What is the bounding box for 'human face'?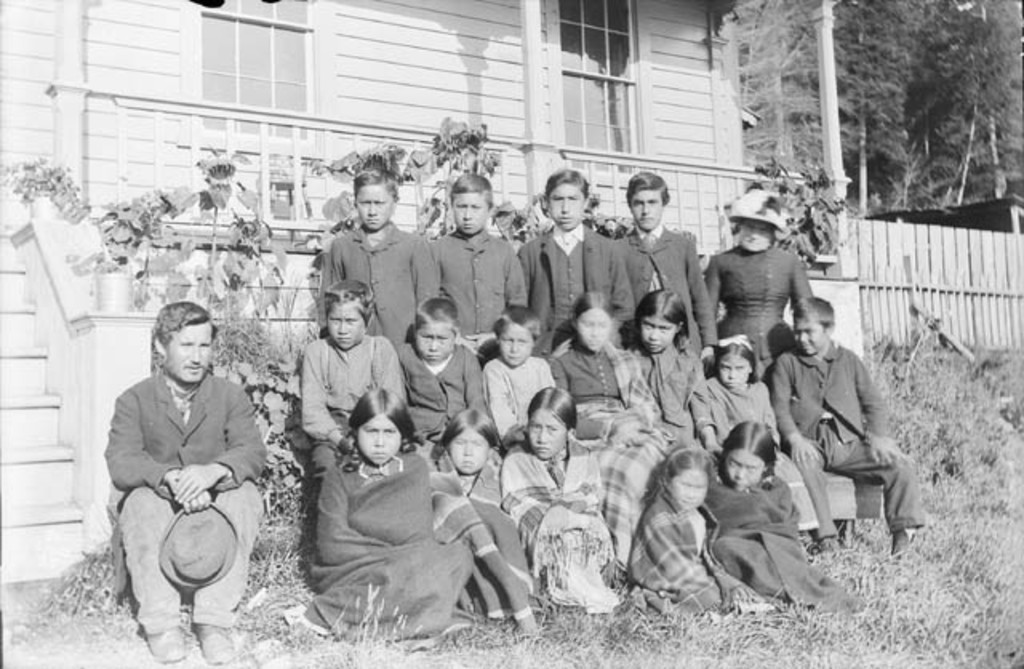
box=[632, 187, 659, 230].
